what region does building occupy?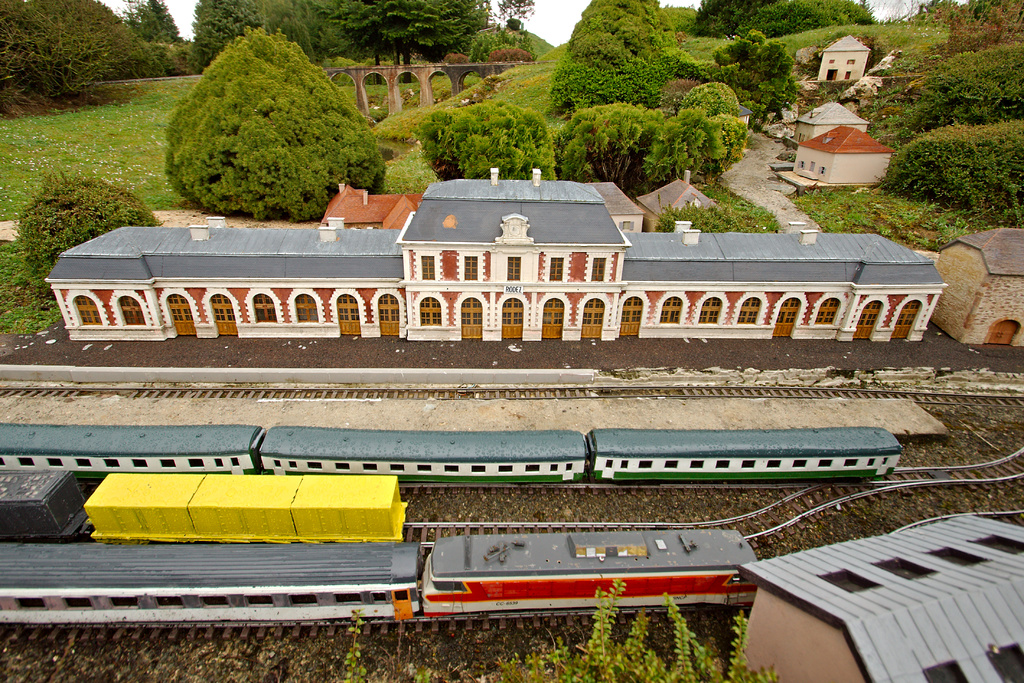
[left=639, top=172, right=710, bottom=230].
